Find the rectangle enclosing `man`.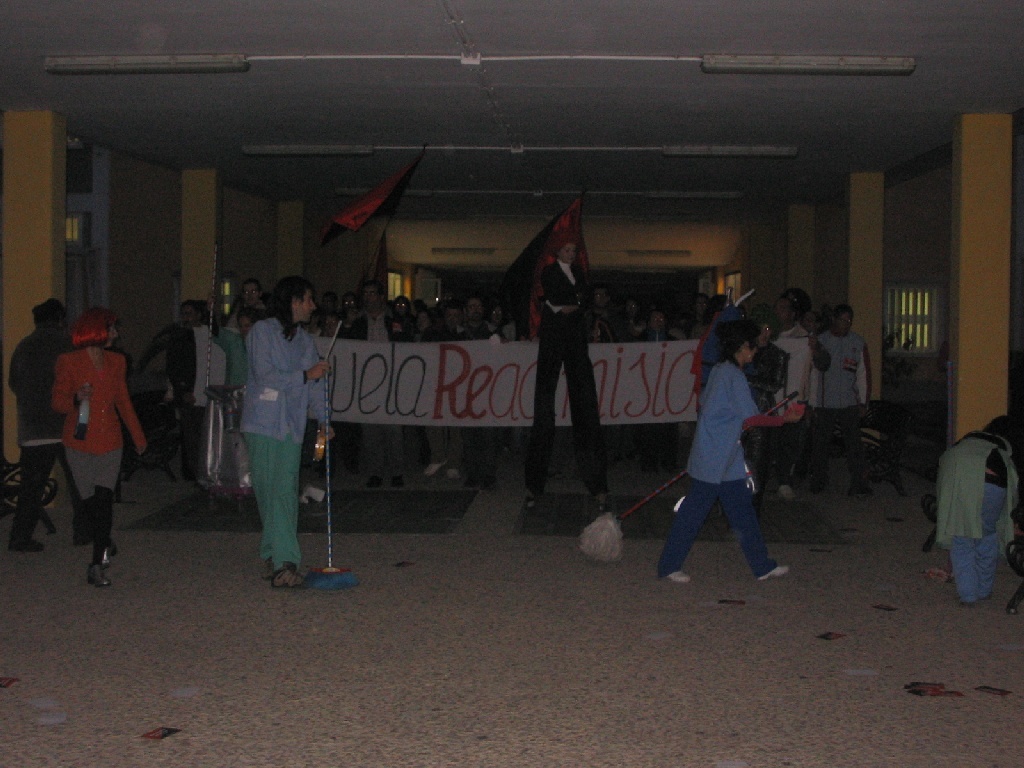
230, 282, 265, 321.
